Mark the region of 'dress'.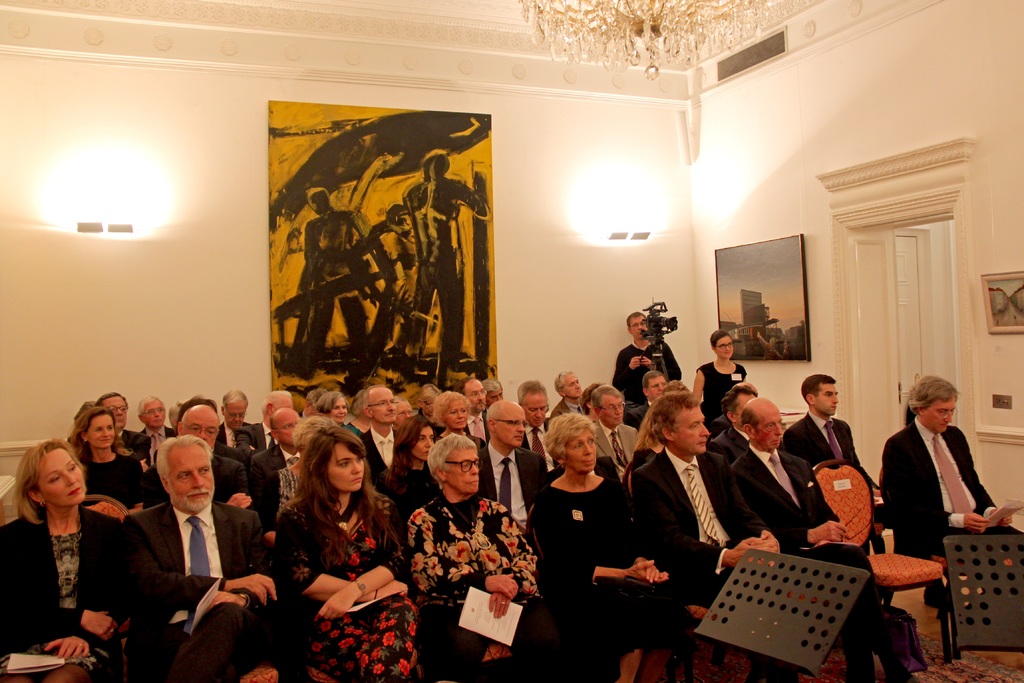
Region: [x1=531, y1=475, x2=695, y2=658].
